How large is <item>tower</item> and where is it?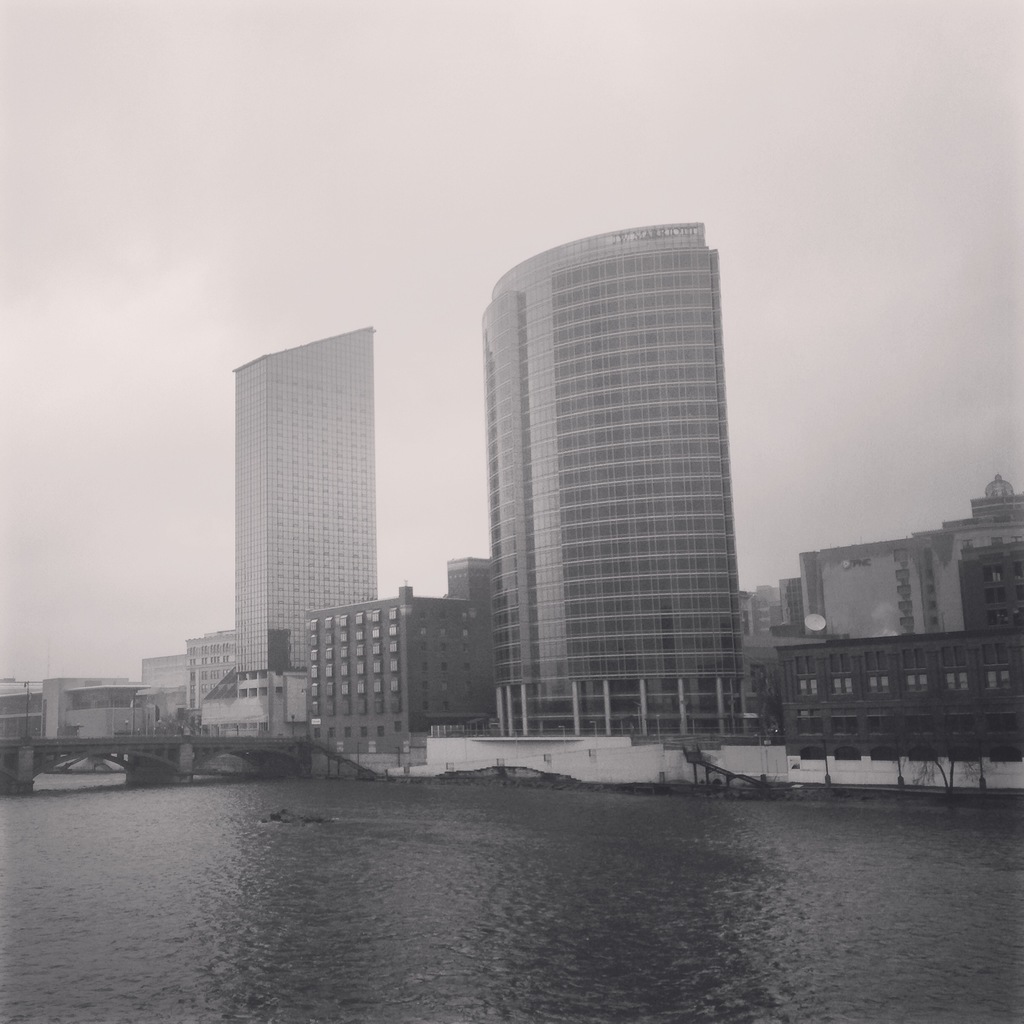
Bounding box: Rect(185, 626, 244, 712).
